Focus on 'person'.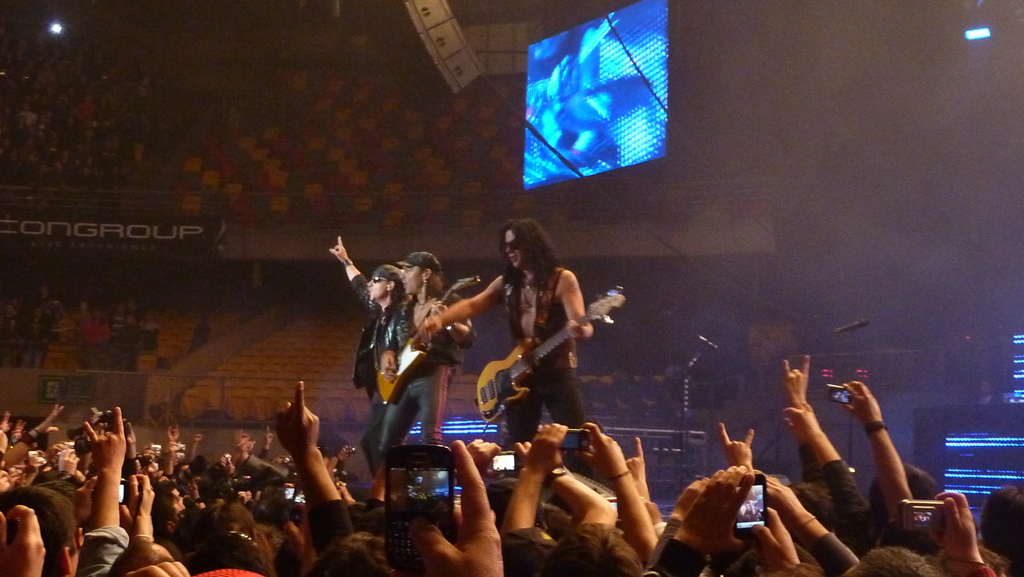
Focused at 328:232:414:475.
